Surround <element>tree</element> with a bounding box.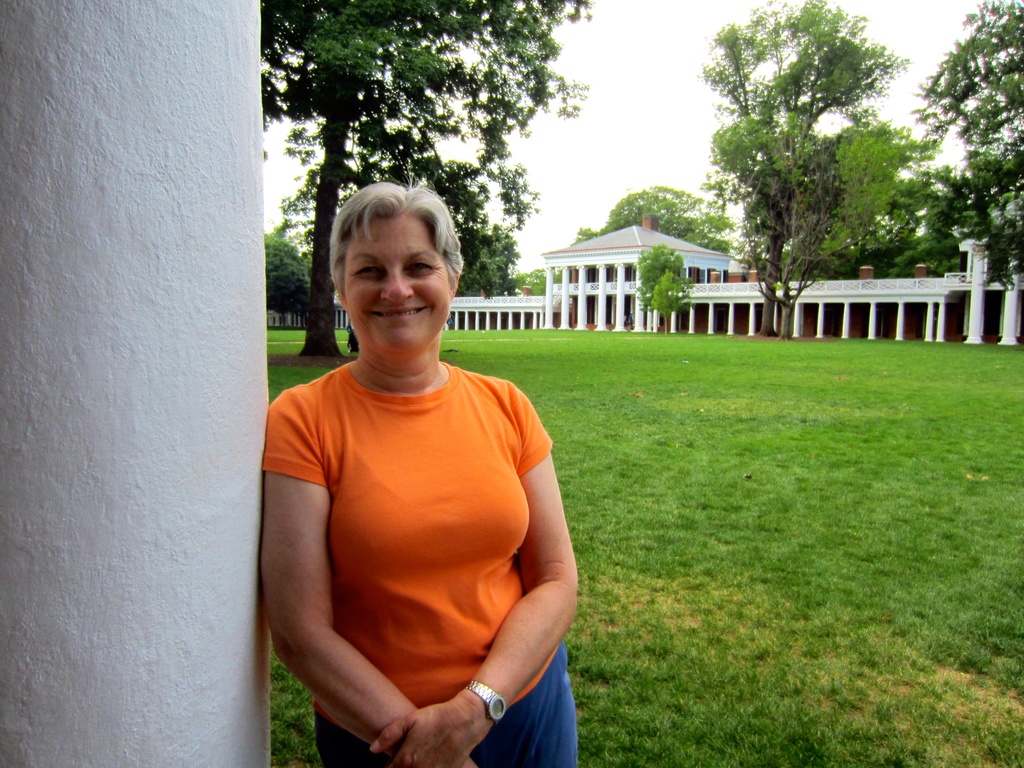
x1=263, y1=0, x2=590, y2=358.
